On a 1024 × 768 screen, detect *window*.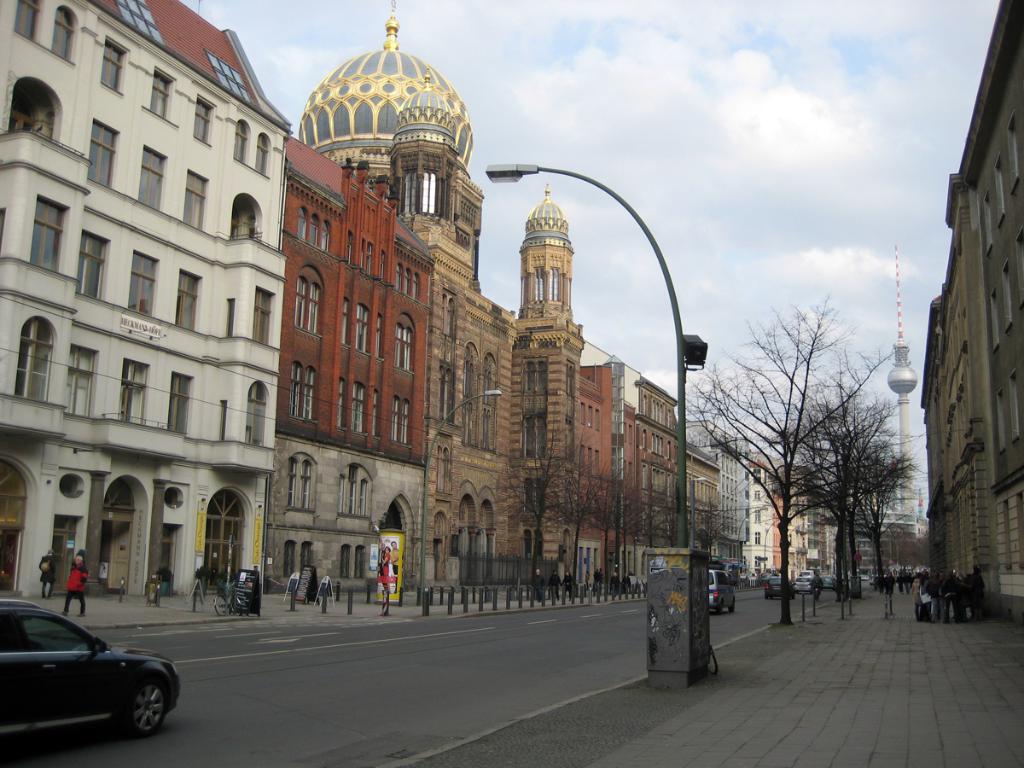
crop(396, 323, 413, 375).
